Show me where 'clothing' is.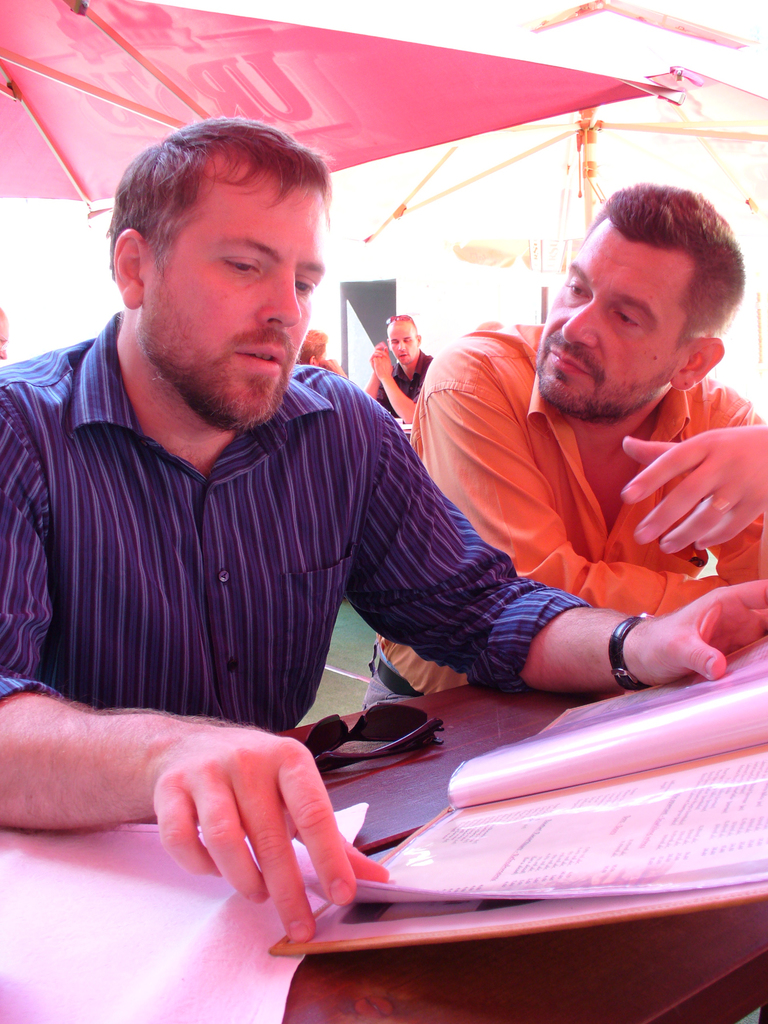
'clothing' is at detection(363, 321, 767, 705).
